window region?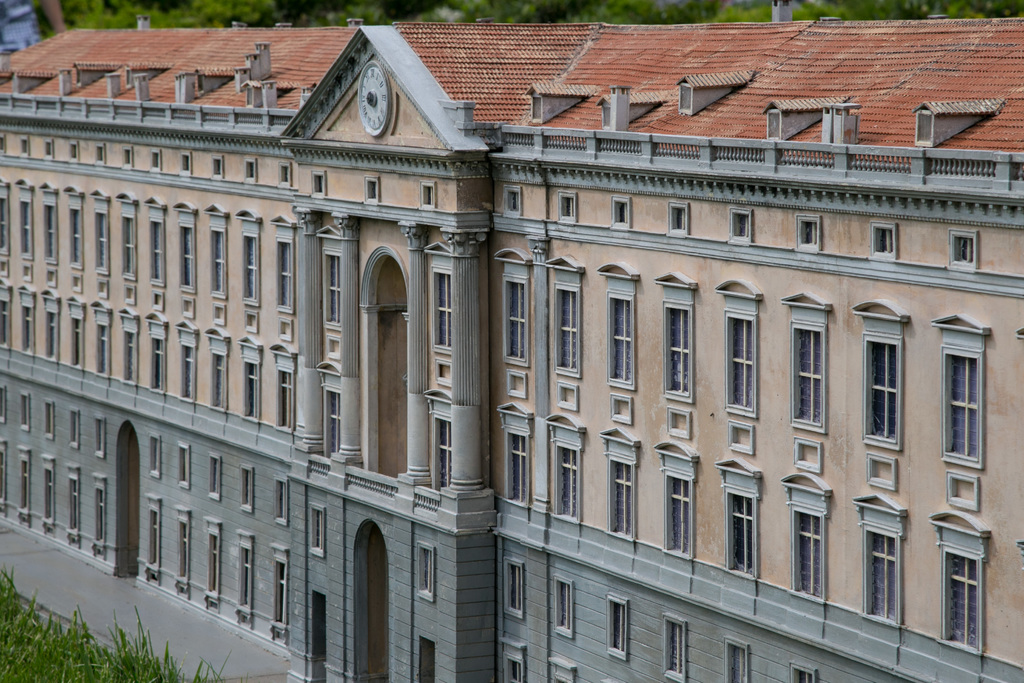
17/202/28/256
